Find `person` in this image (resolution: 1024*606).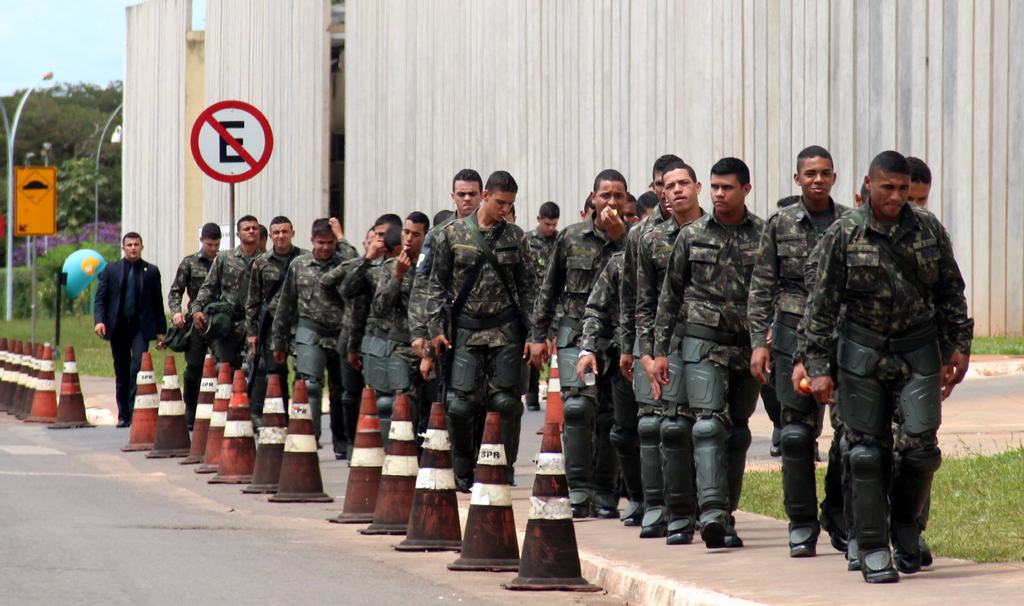
crop(360, 206, 433, 452).
